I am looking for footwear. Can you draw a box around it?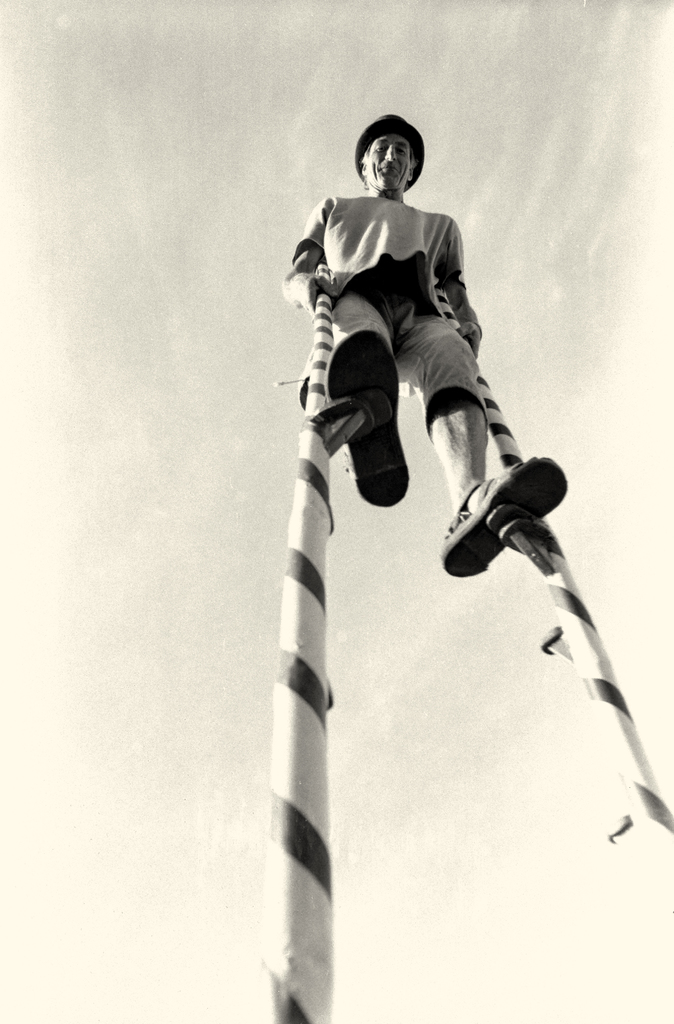
Sure, the bounding box is x1=441, y1=454, x2=570, y2=579.
